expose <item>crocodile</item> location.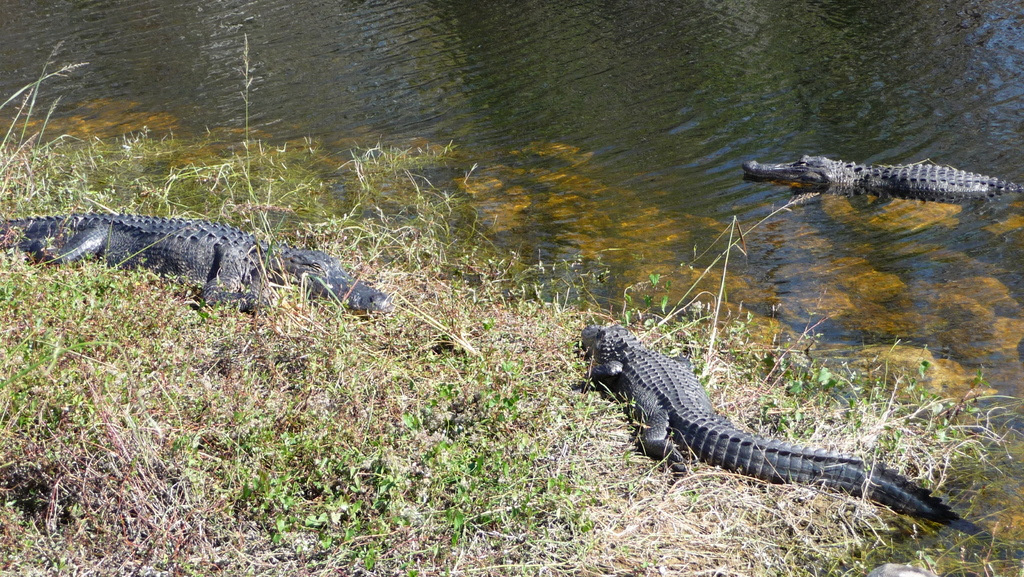
Exposed at [0, 212, 397, 311].
